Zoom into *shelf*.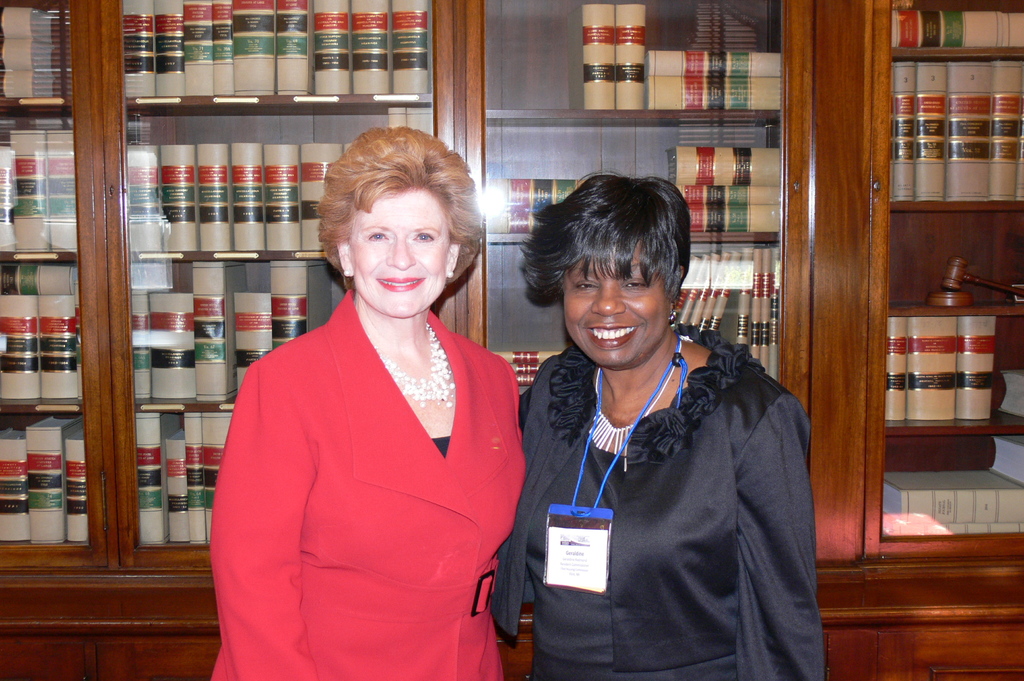
Zoom target: (487, 232, 795, 393).
